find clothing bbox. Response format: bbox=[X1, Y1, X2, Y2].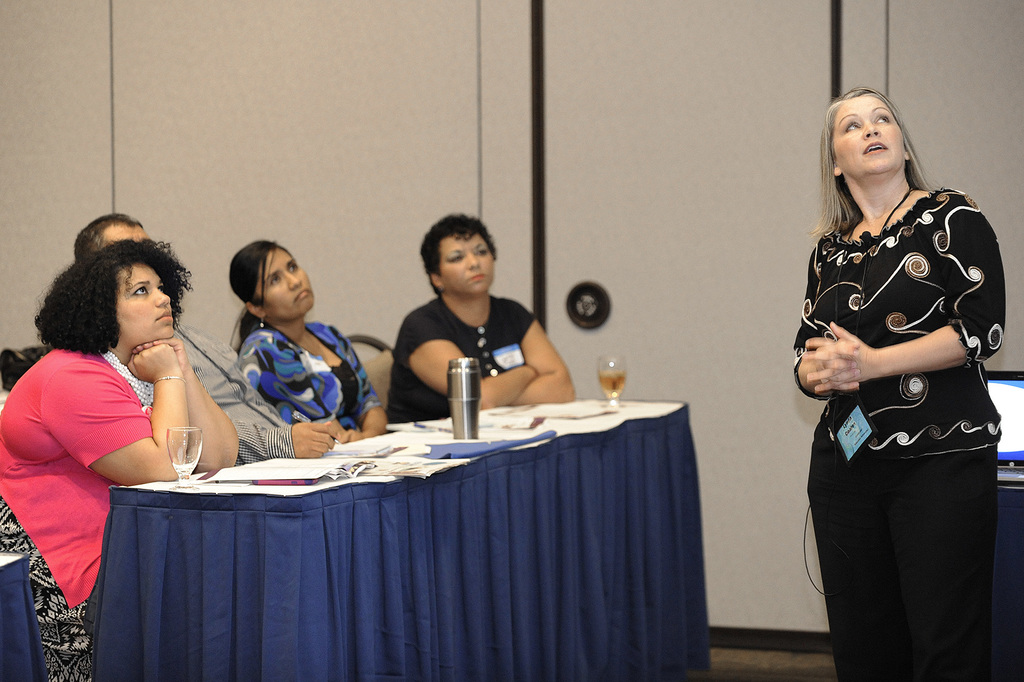
bbox=[0, 345, 152, 681].
